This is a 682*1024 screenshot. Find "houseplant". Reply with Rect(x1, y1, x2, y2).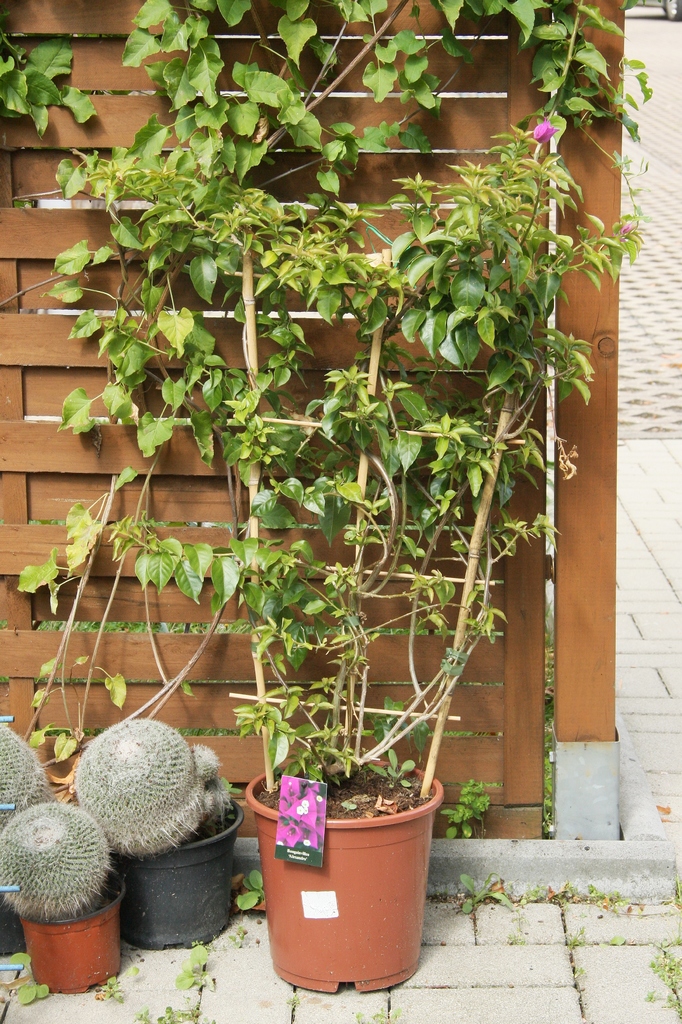
Rect(0, 0, 658, 993).
